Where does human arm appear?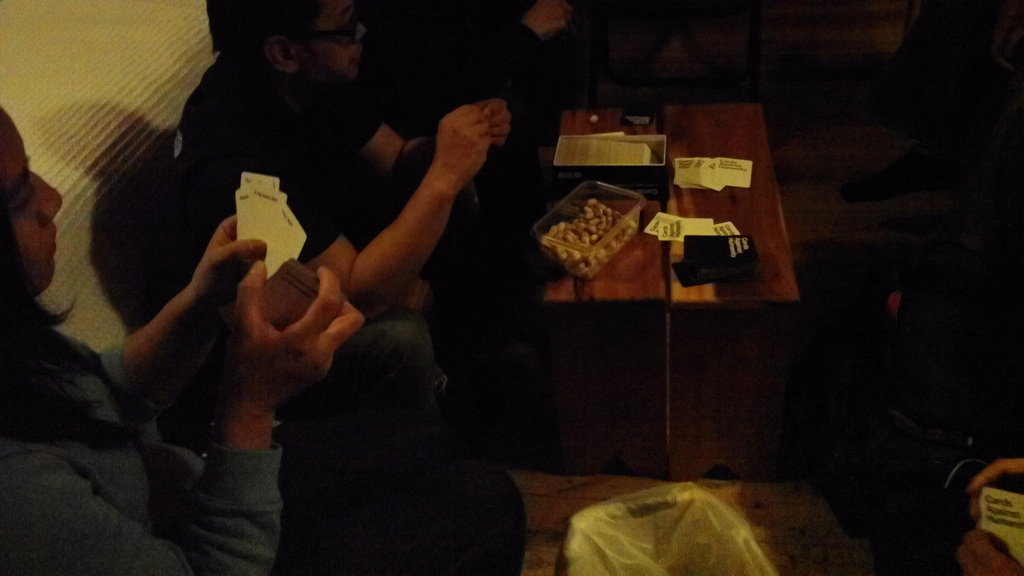
Appears at [98,211,271,432].
